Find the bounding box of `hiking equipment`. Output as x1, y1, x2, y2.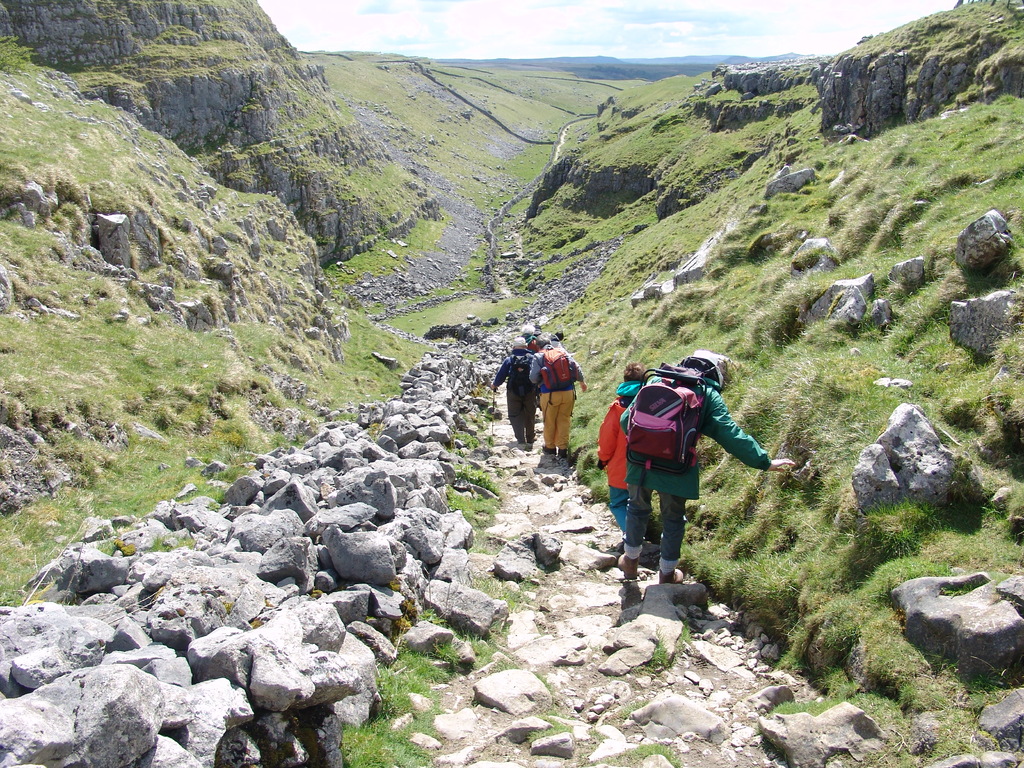
492, 383, 497, 444.
